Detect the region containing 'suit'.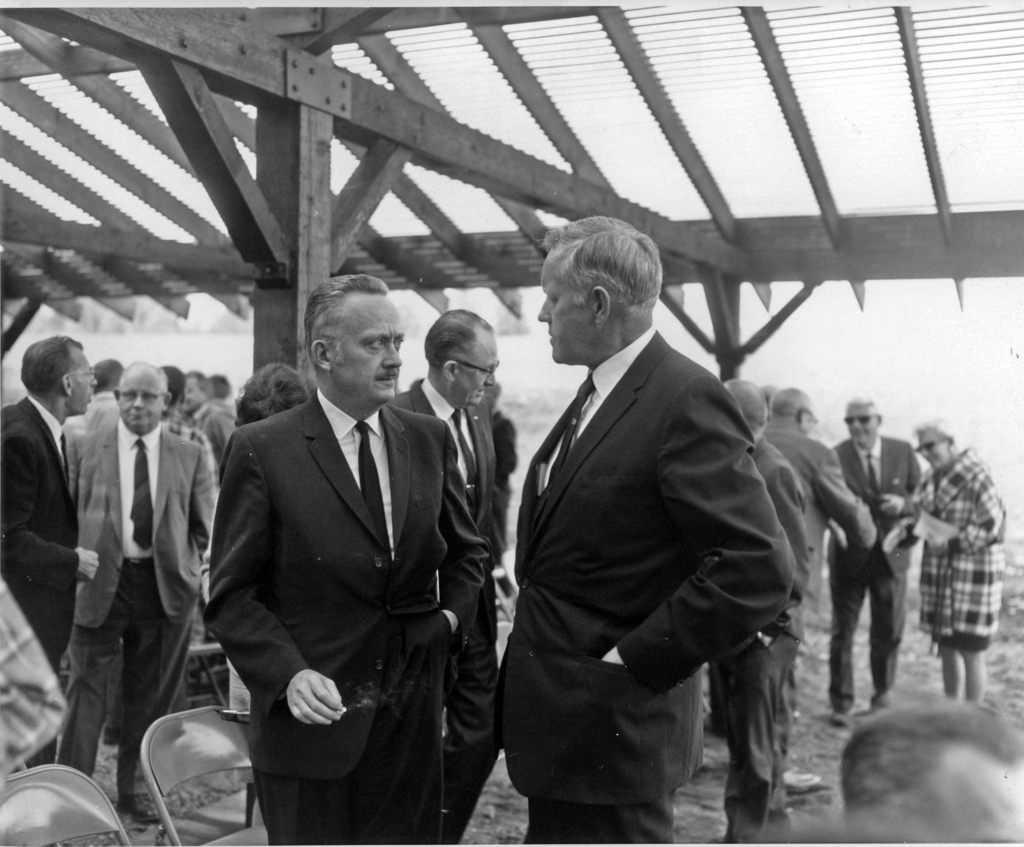
box=[205, 393, 499, 846].
